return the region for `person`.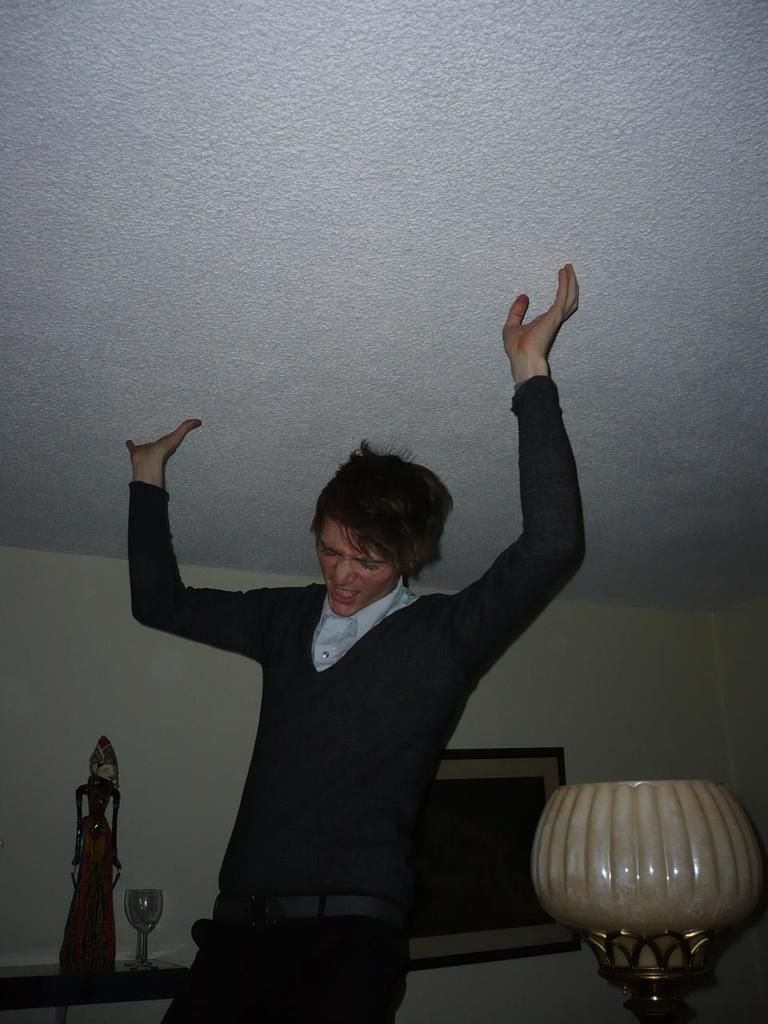
x1=123, y1=260, x2=586, y2=1023.
